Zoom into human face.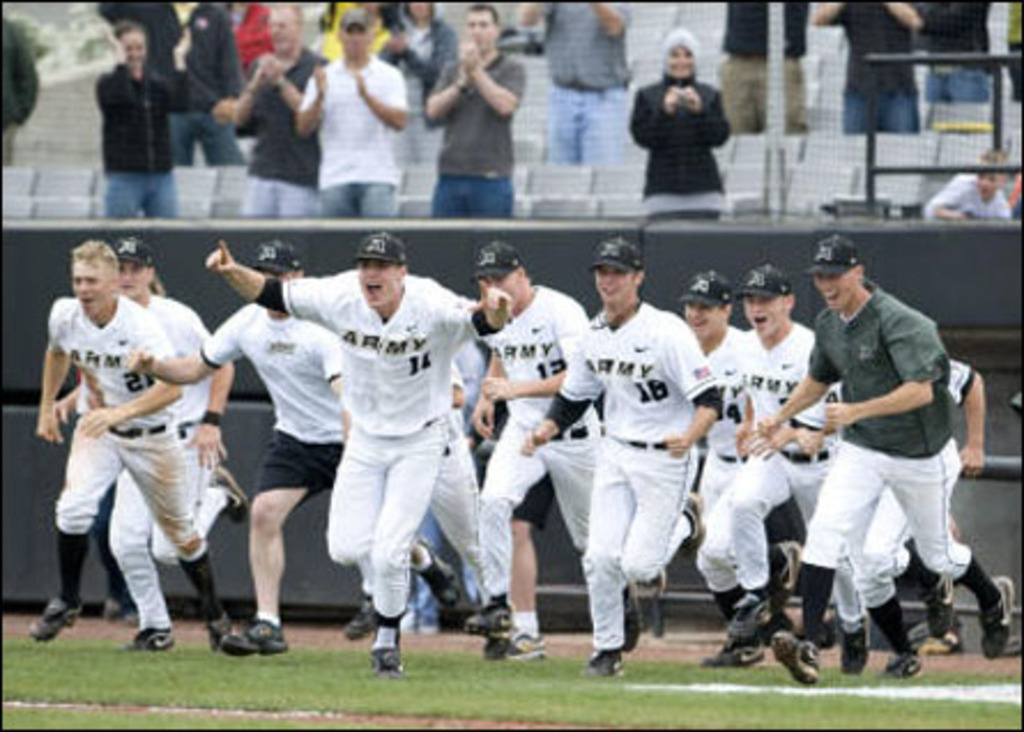
Zoom target: select_region(812, 269, 851, 306).
